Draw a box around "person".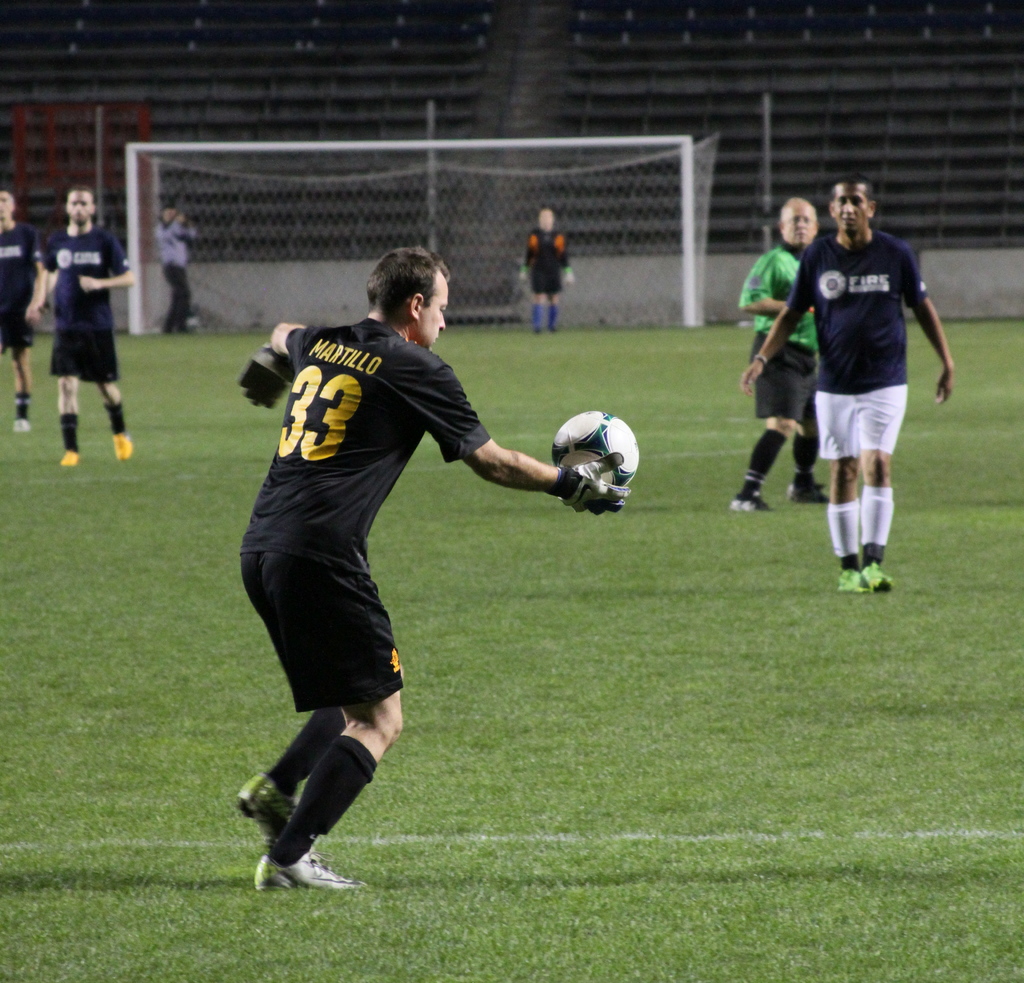
bbox=(239, 244, 497, 934).
